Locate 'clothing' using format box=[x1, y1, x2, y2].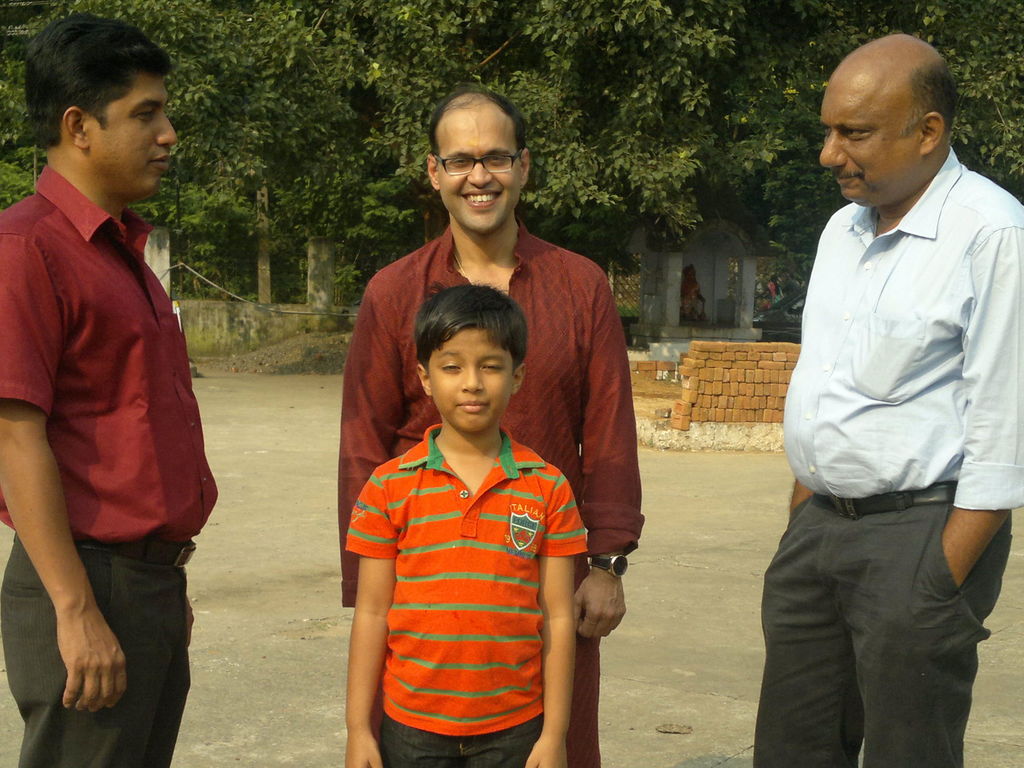
box=[751, 145, 1023, 767].
